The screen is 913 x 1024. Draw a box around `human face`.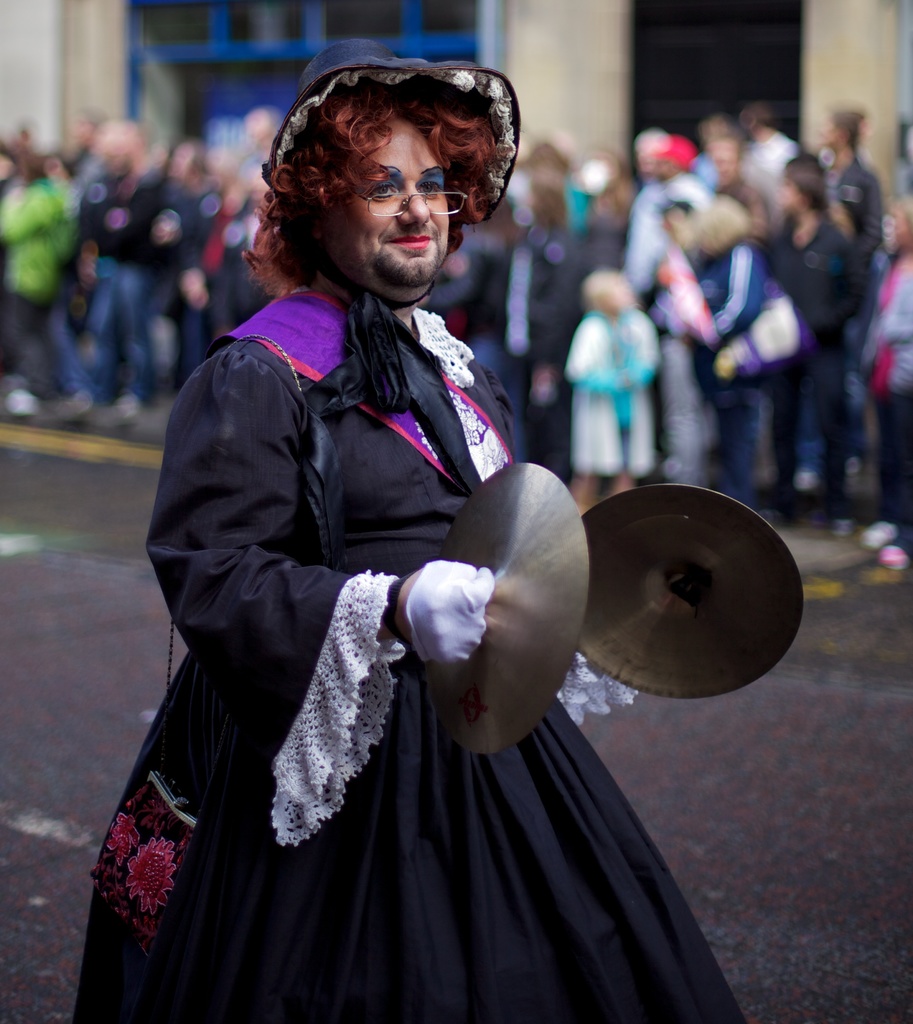
[left=894, top=208, right=912, bottom=248].
